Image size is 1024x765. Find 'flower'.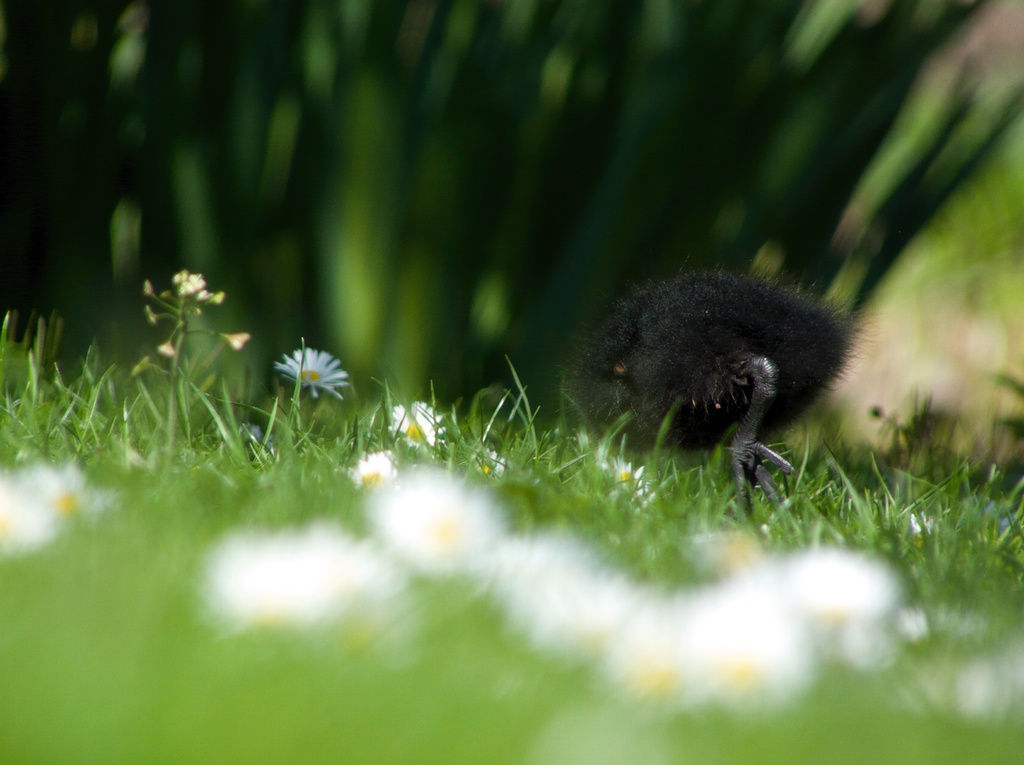
BBox(28, 463, 82, 513).
